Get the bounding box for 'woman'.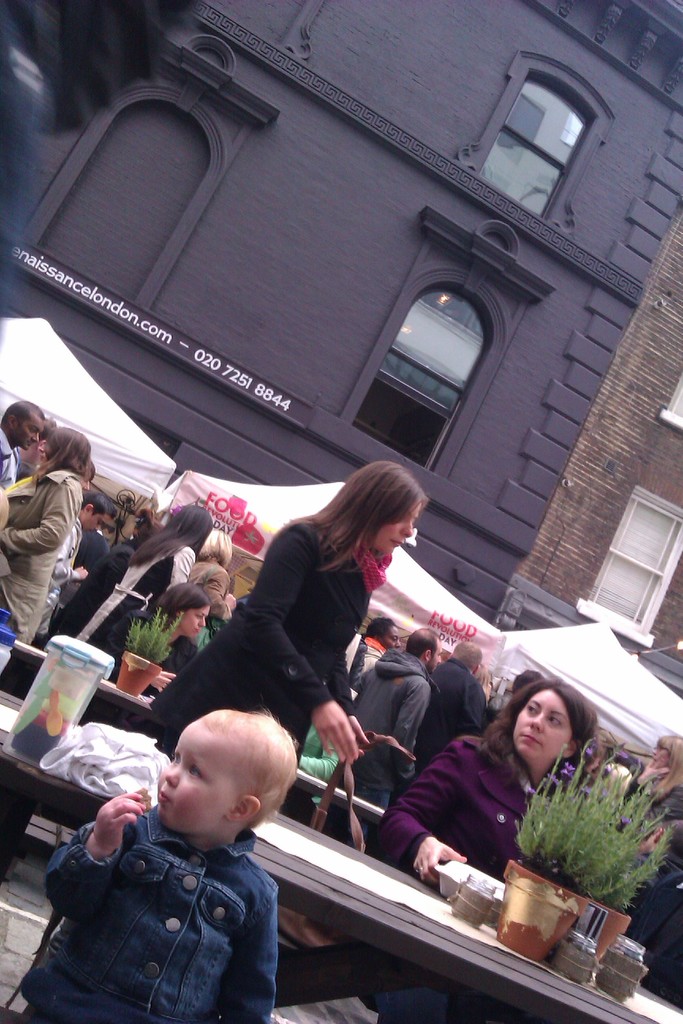
[x1=81, y1=506, x2=218, y2=672].
